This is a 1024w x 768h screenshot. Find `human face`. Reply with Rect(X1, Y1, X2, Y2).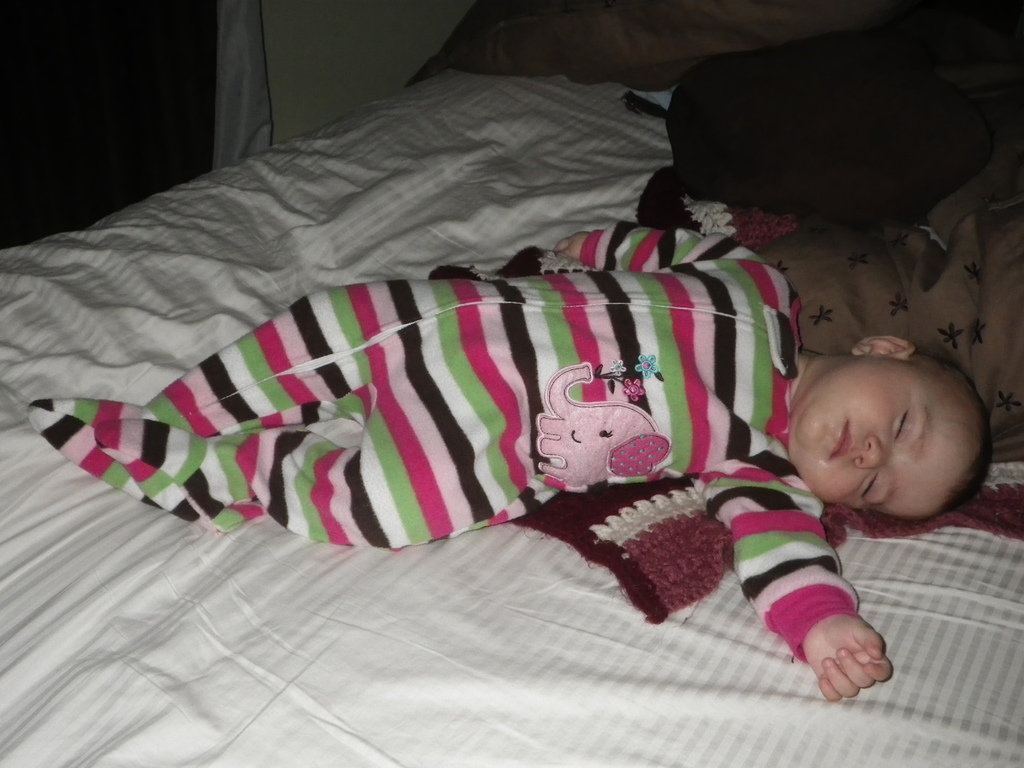
Rect(792, 358, 980, 520).
